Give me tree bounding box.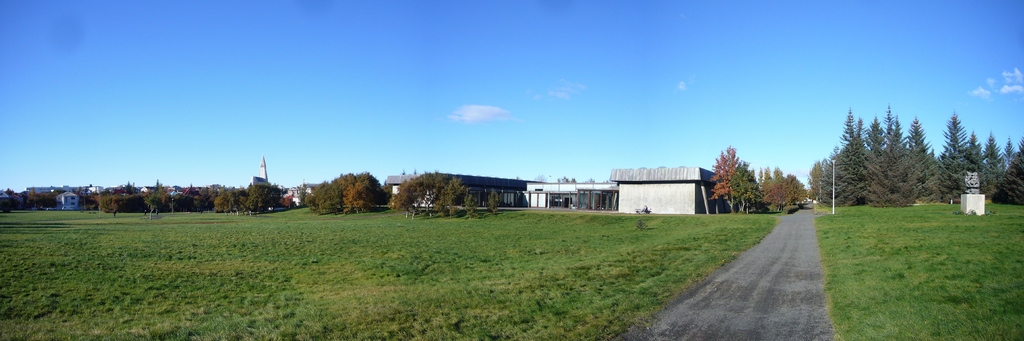
979:125:1007:201.
